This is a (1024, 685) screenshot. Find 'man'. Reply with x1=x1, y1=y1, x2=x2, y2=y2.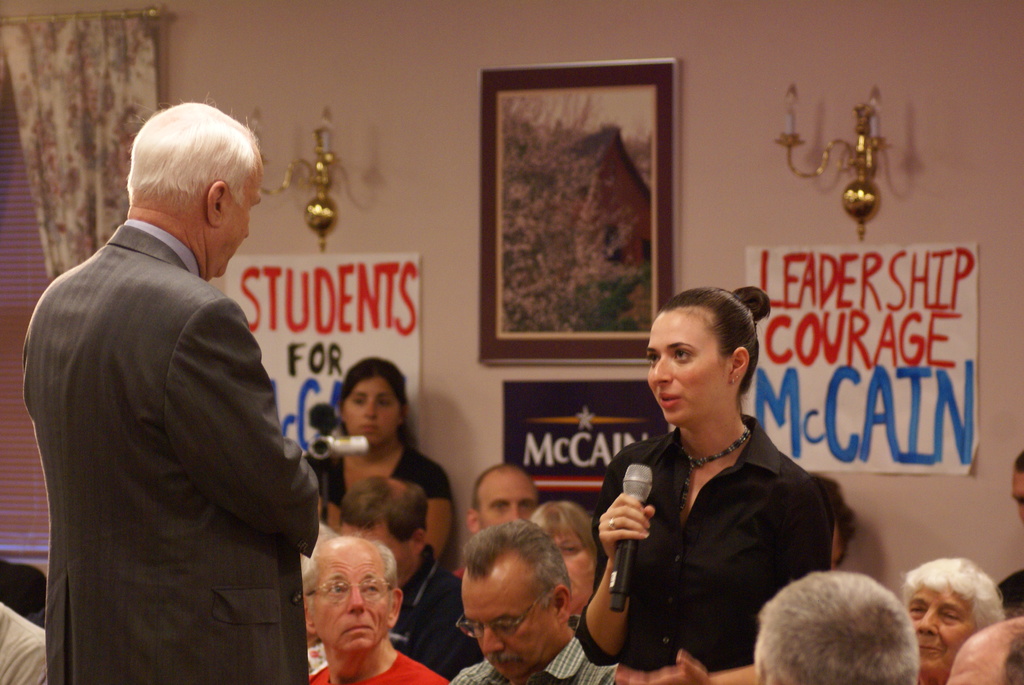
x1=328, y1=466, x2=485, y2=682.
